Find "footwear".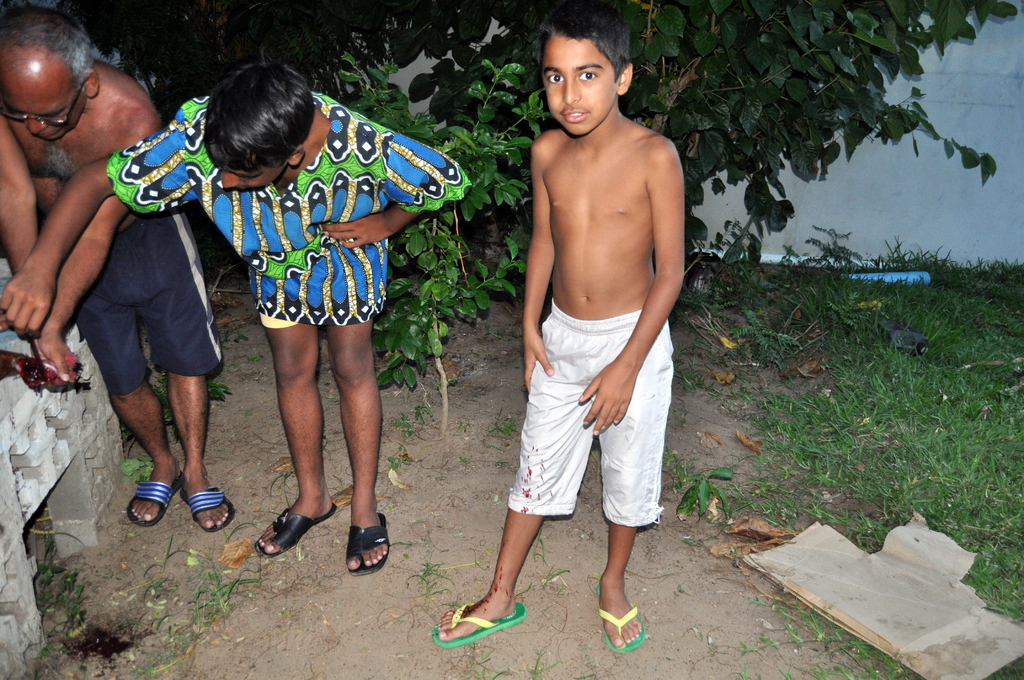
<region>254, 499, 337, 560</region>.
